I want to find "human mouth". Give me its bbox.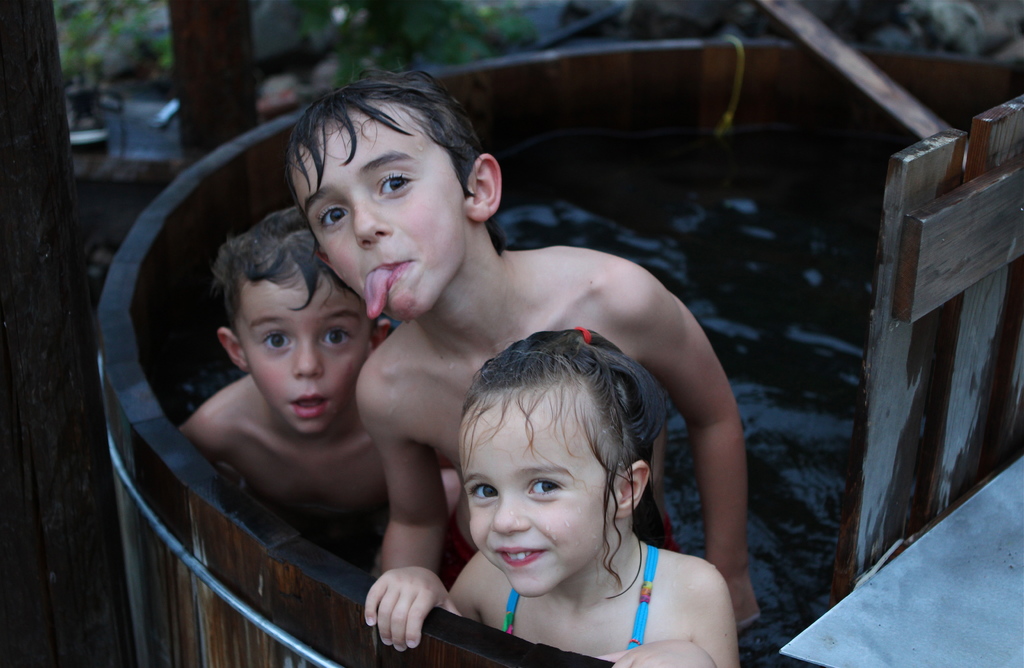
region(497, 542, 548, 564).
